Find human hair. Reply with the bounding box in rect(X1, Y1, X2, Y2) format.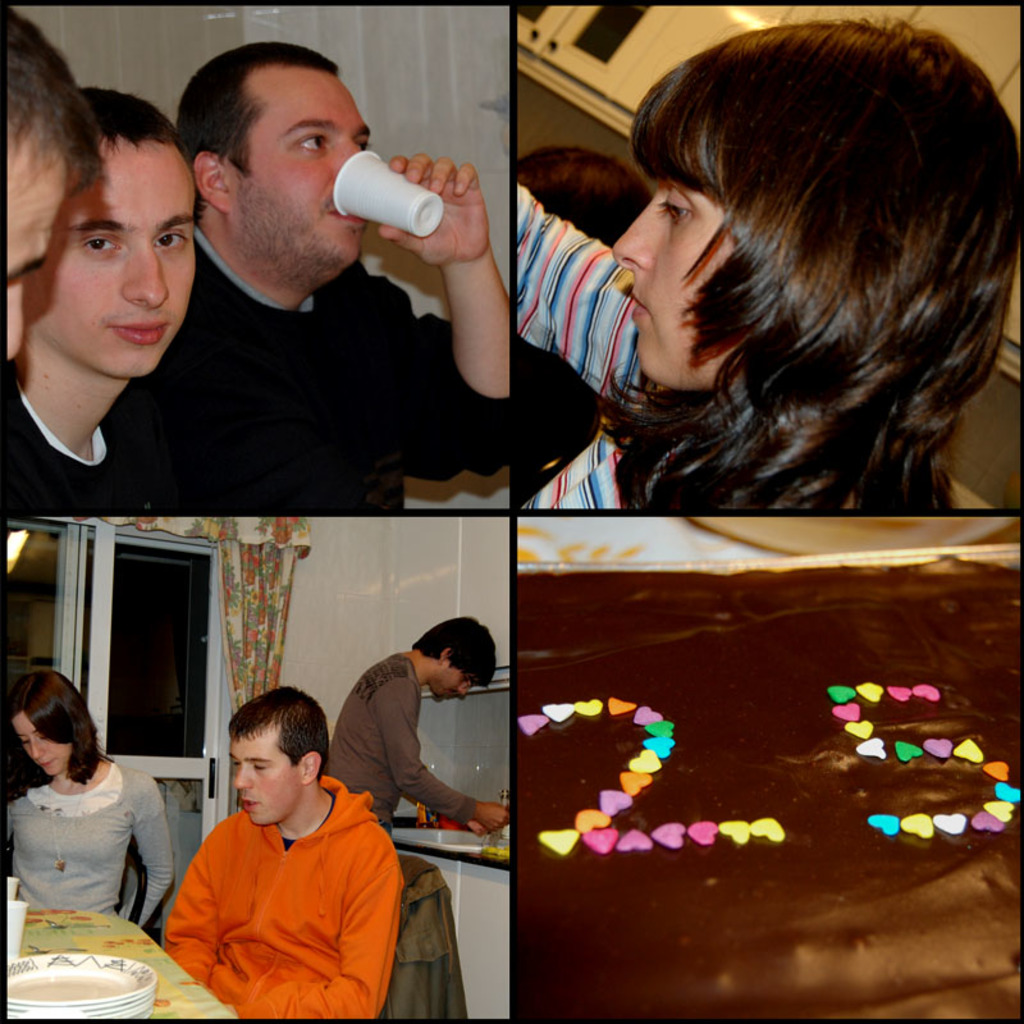
rect(174, 41, 347, 186).
